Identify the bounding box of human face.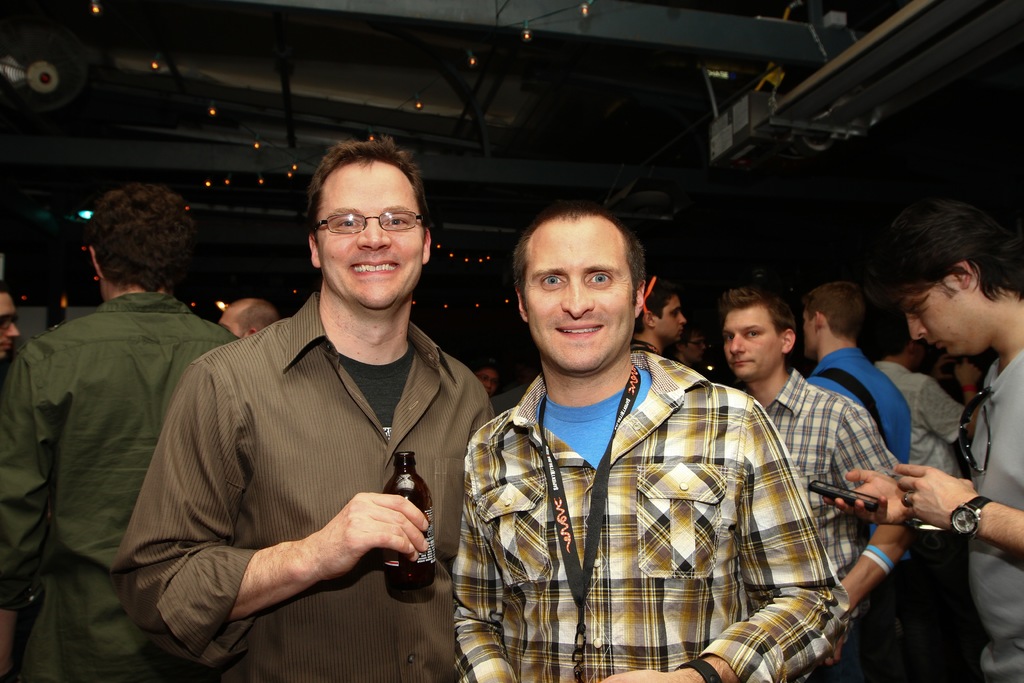
218,309,245,339.
